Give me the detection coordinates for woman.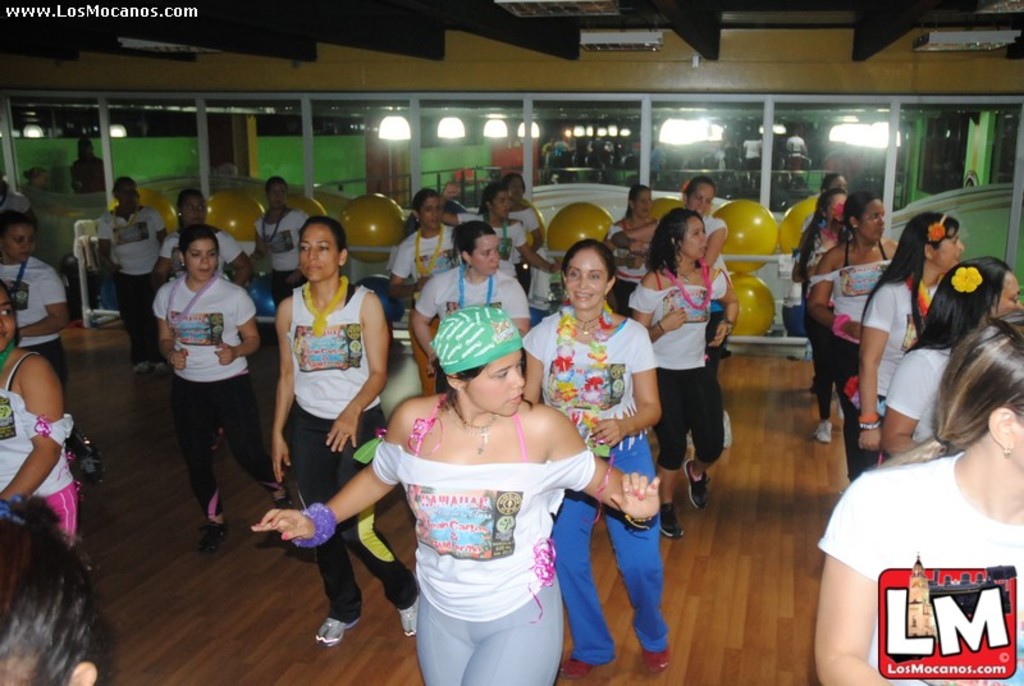
(left=152, top=186, right=251, bottom=456).
